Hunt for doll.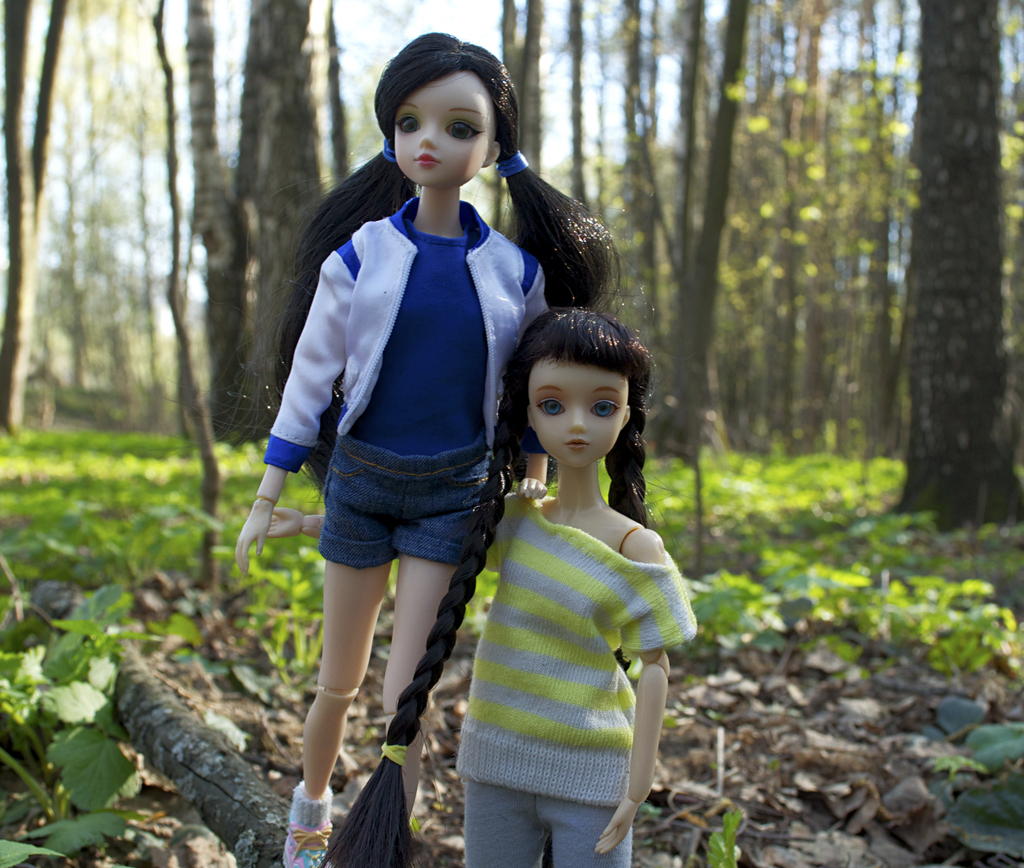
Hunted down at crop(440, 258, 692, 849).
